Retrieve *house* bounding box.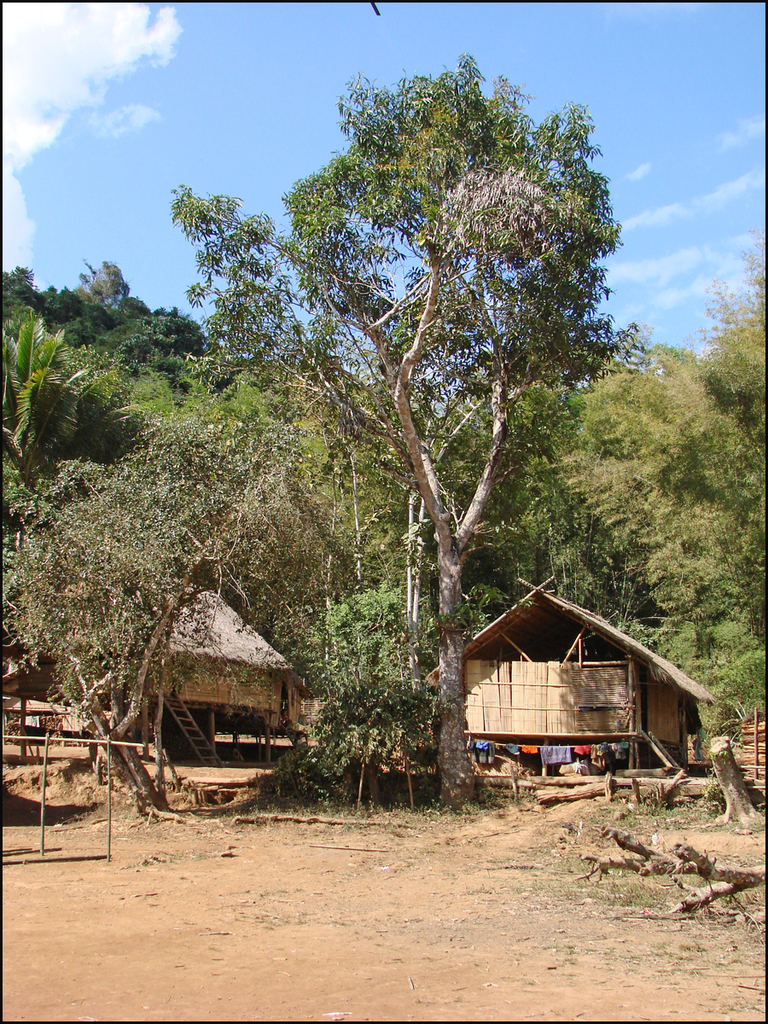
Bounding box: [left=428, top=590, right=724, bottom=785].
